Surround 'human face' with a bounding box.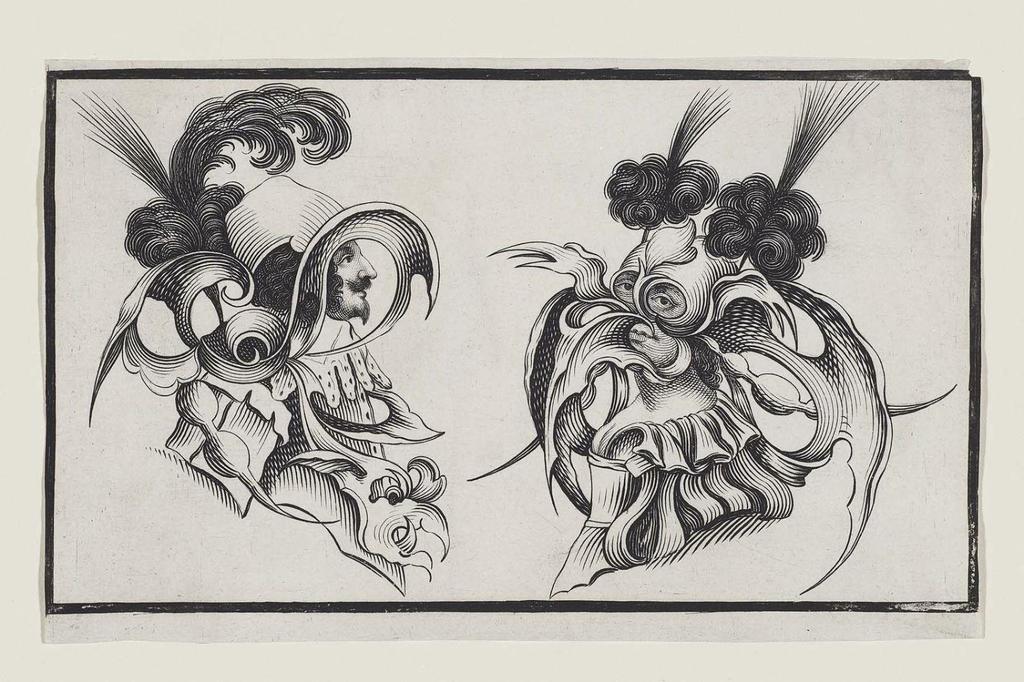
332,239,378,315.
